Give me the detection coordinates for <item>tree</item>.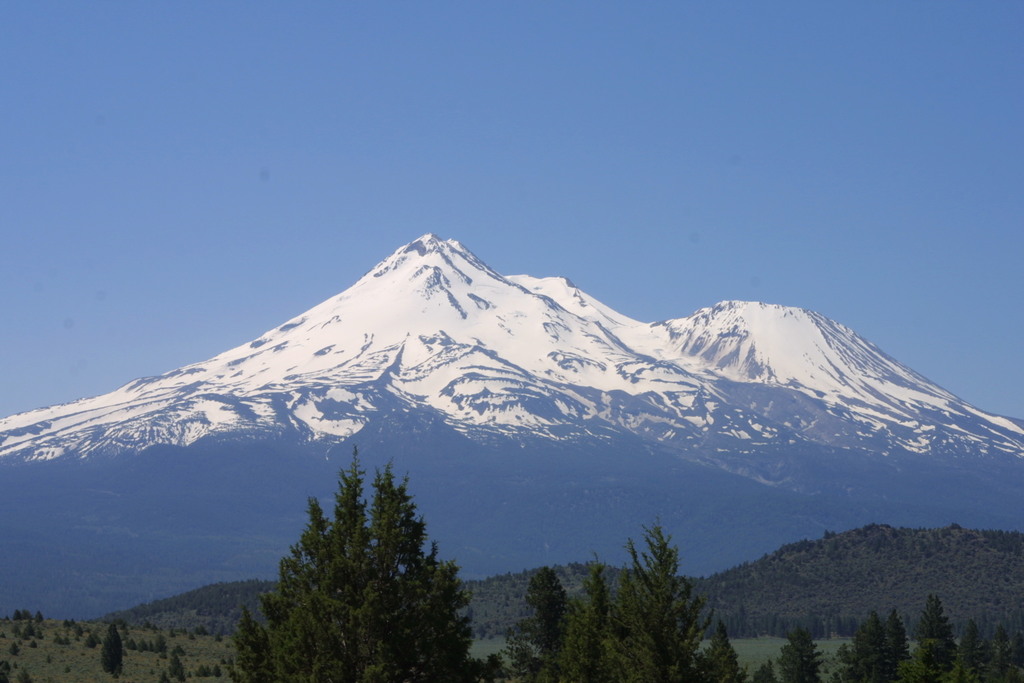
box(34, 614, 44, 625).
